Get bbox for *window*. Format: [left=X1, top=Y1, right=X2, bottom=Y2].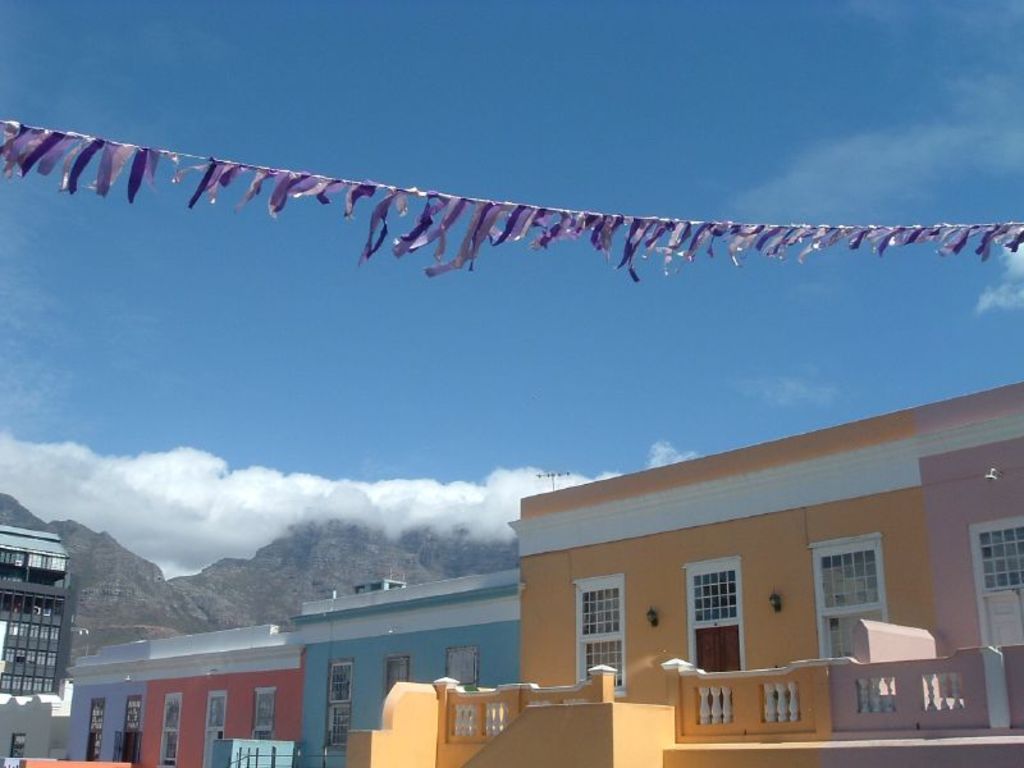
[left=374, top=657, right=412, bottom=710].
